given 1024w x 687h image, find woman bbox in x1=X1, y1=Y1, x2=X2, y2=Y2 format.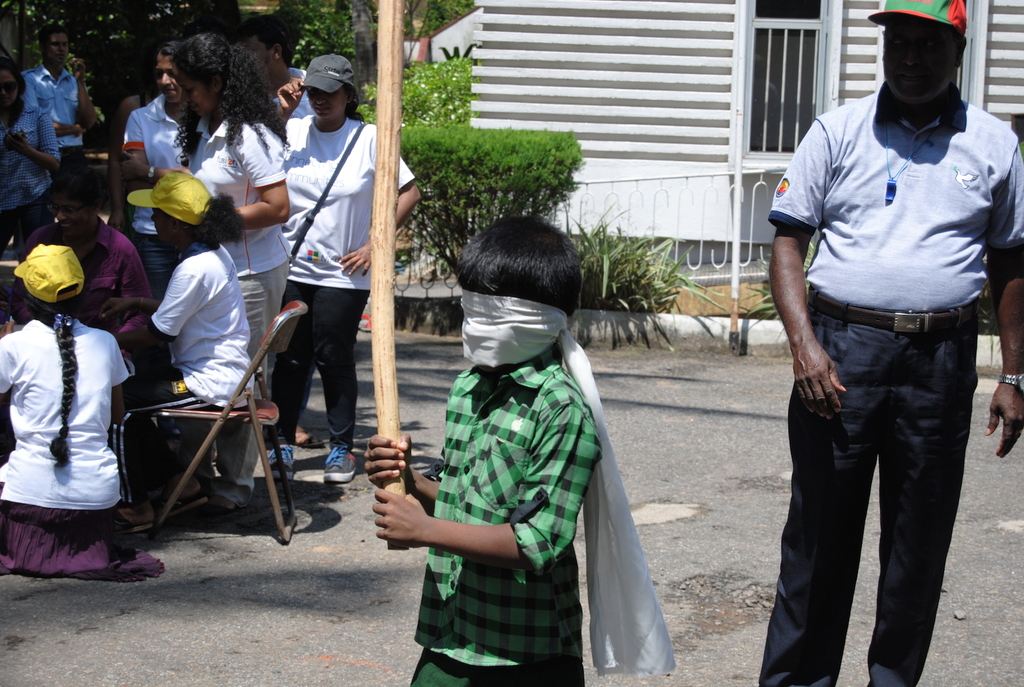
x1=0, y1=214, x2=136, y2=595.
